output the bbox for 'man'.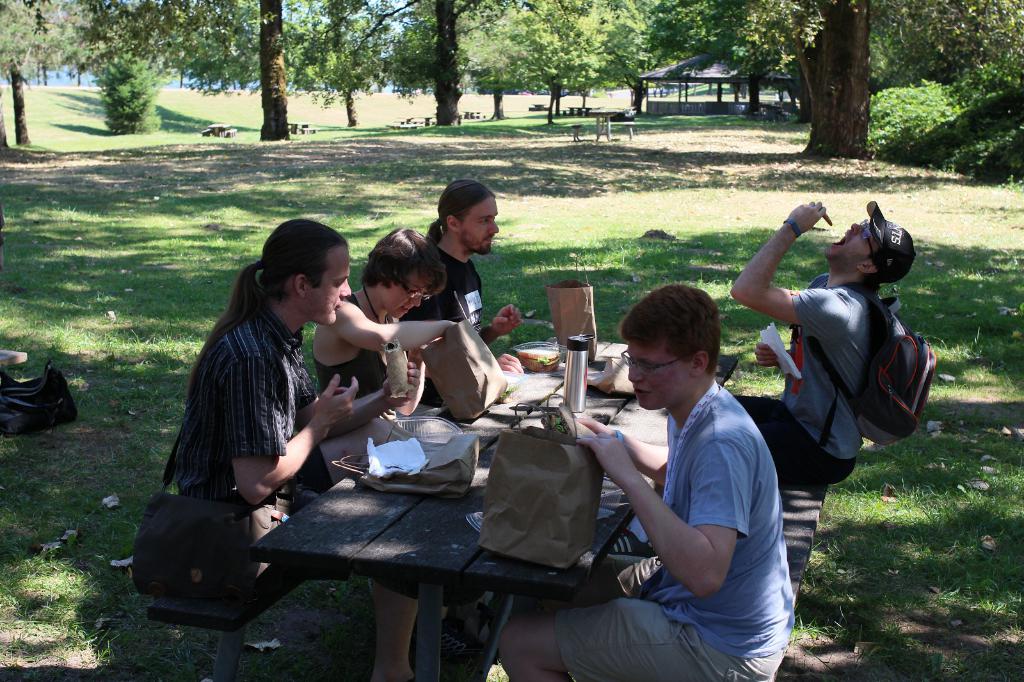
x1=573, y1=268, x2=798, y2=677.
